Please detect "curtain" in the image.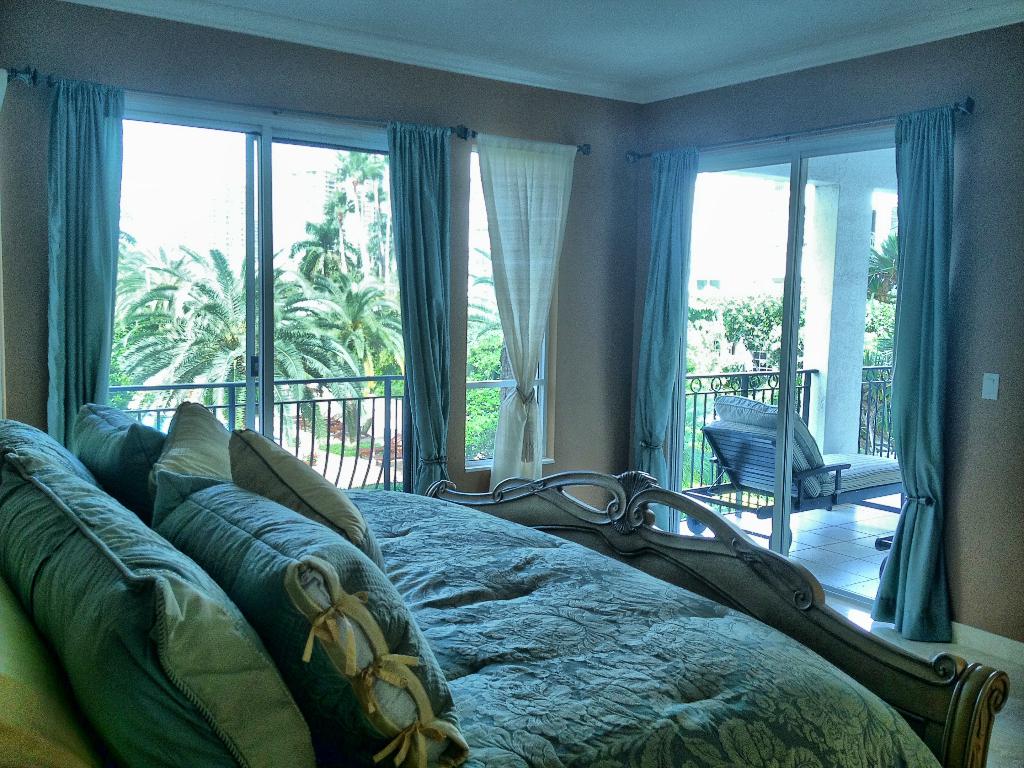
<box>39,72,128,452</box>.
